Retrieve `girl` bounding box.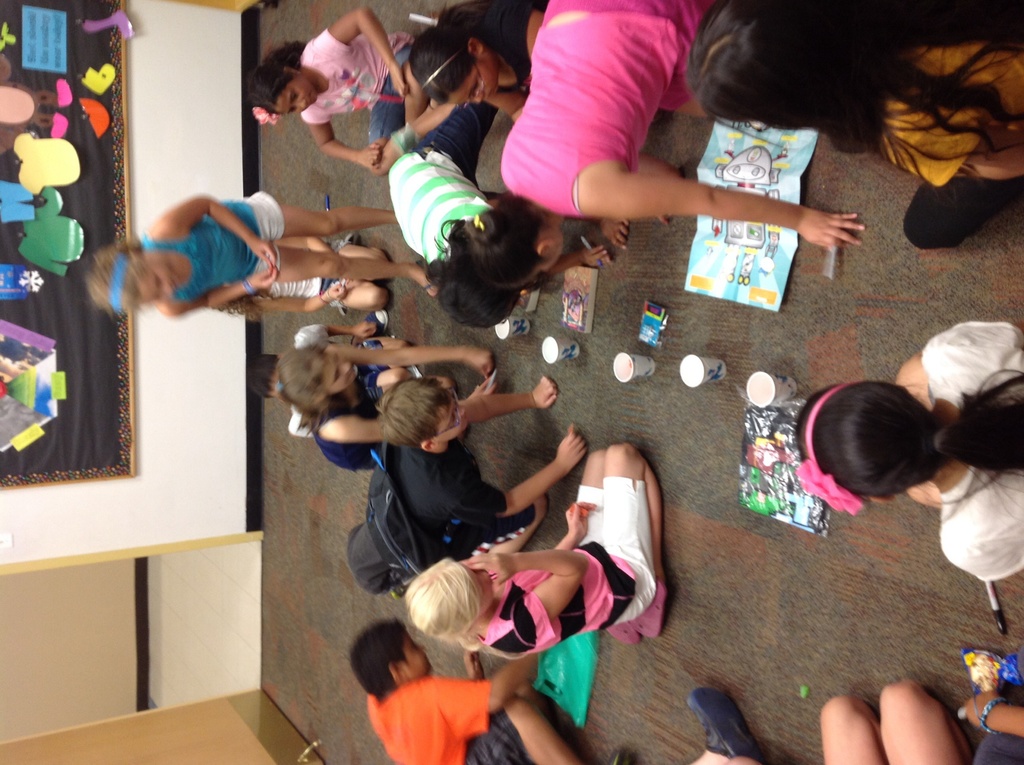
Bounding box: (left=795, top=319, right=1023, bottom=581).
